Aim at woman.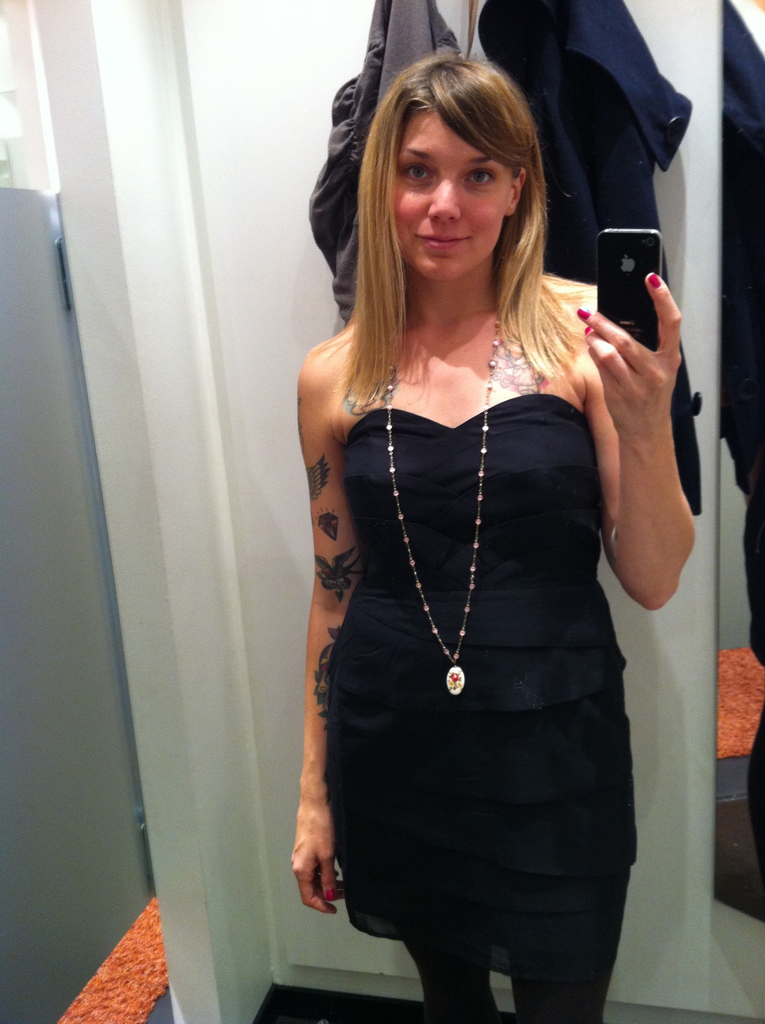
Aimed at {"x1": 271, "y1": 20, "x2": 676, "y2": 1008}.
